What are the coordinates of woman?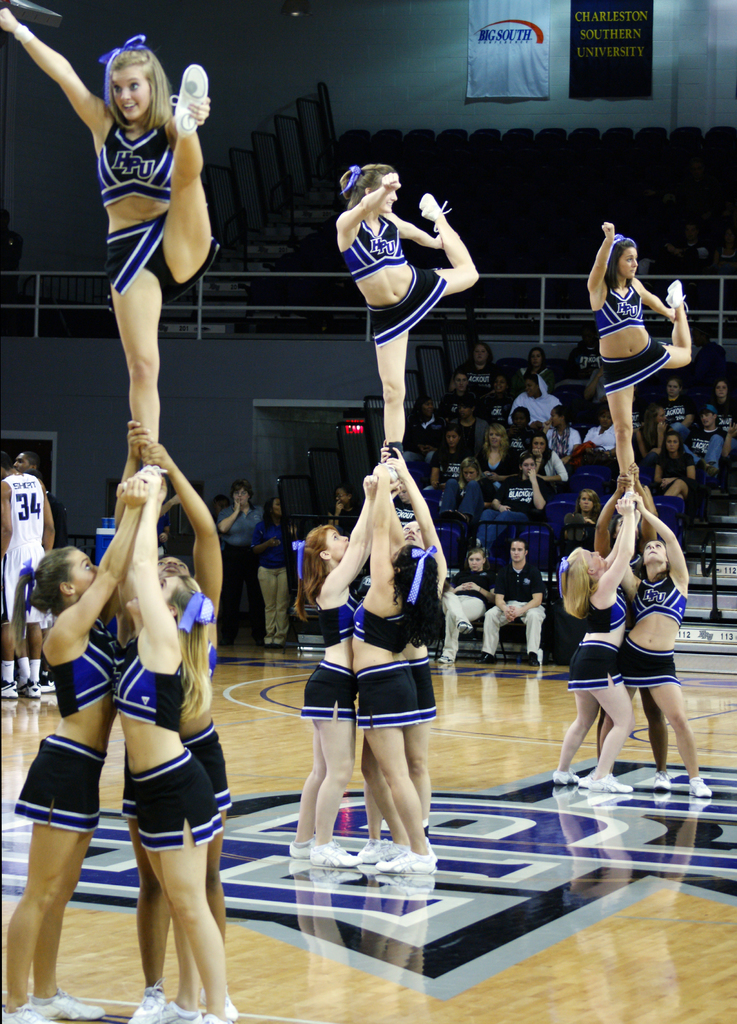
(left=216, top=479, right=265, bottom=648).
